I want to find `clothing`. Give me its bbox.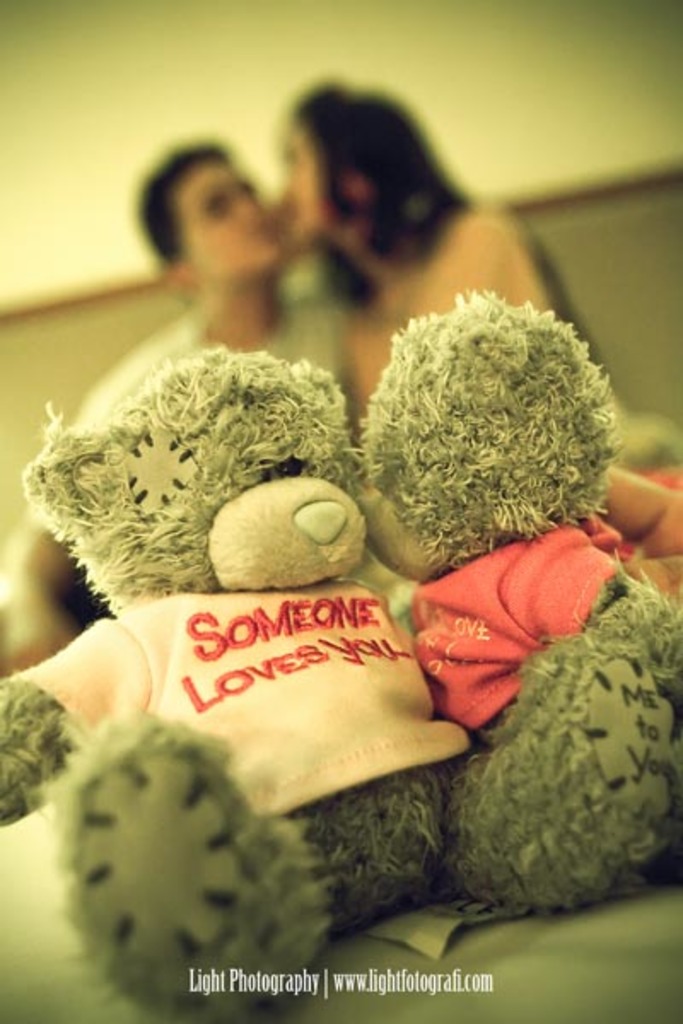
locate(26, 302, 345, 515).
